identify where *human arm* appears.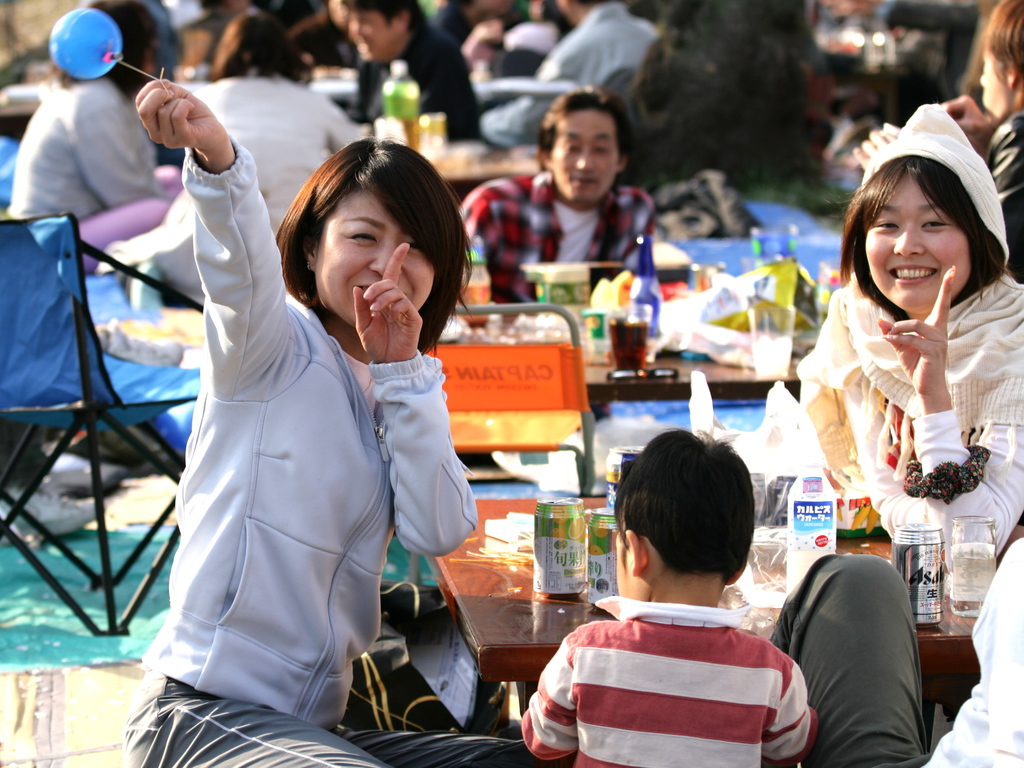
Appears at {"left": 762, "top": 652, "right": 821, "bottom": 764}.
